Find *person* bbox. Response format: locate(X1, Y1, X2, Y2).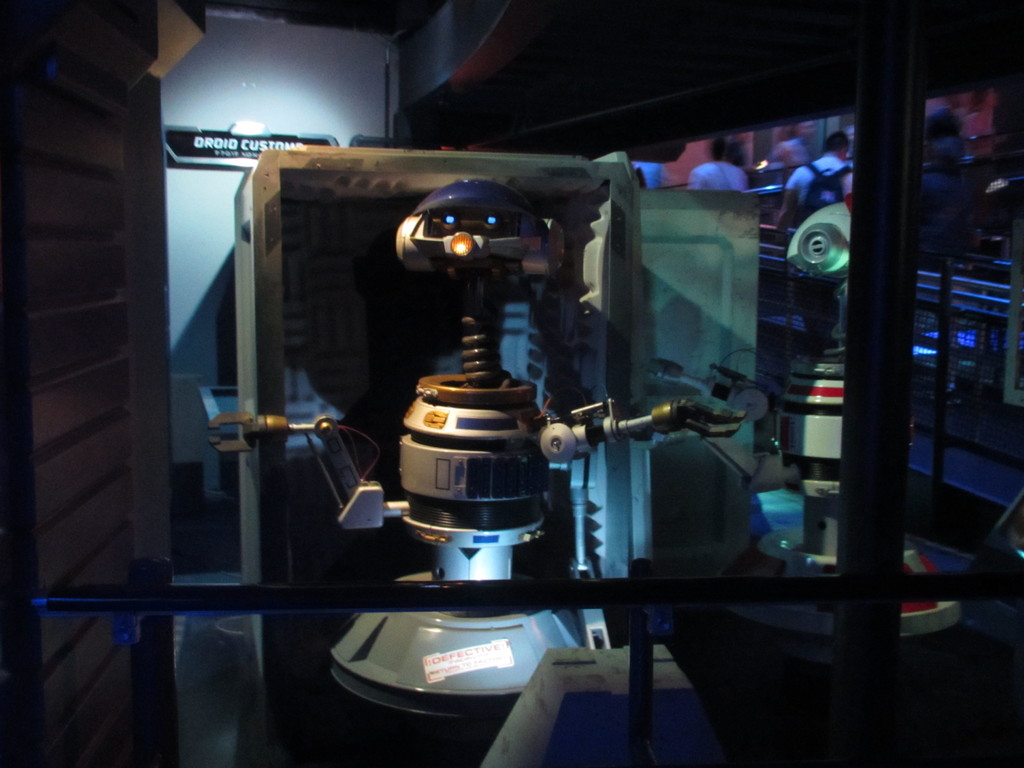
locate(915, 113, 982, 280).
